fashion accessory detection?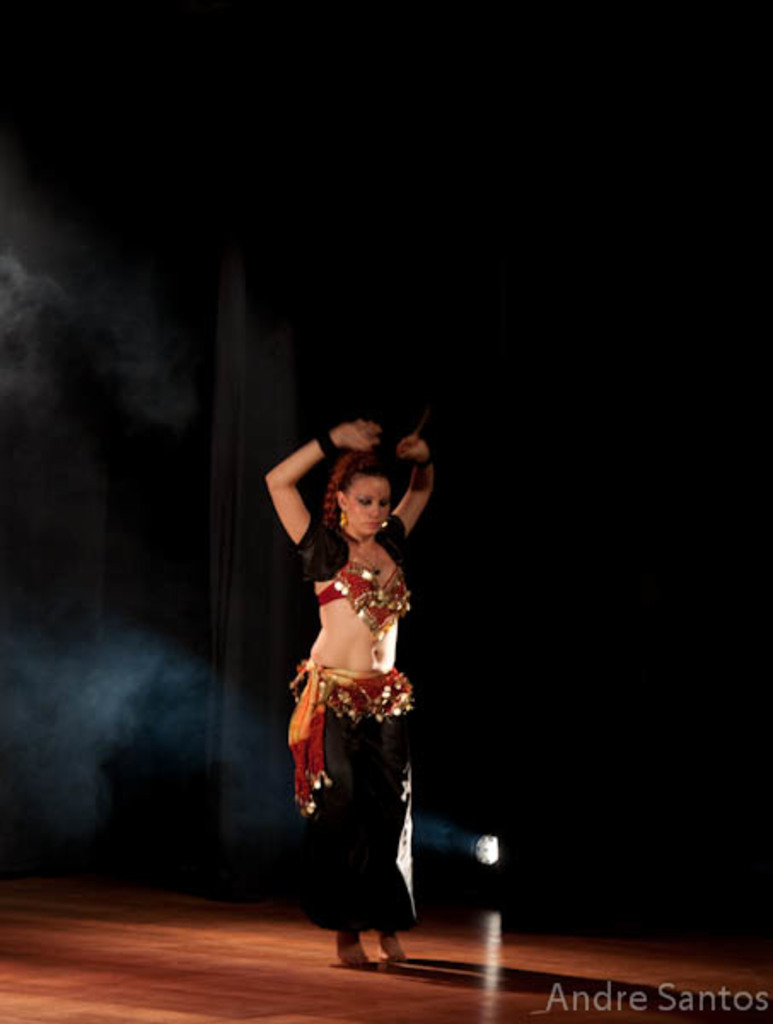
pyautogui.locateOnScreen(334, 505, 352, 532)
